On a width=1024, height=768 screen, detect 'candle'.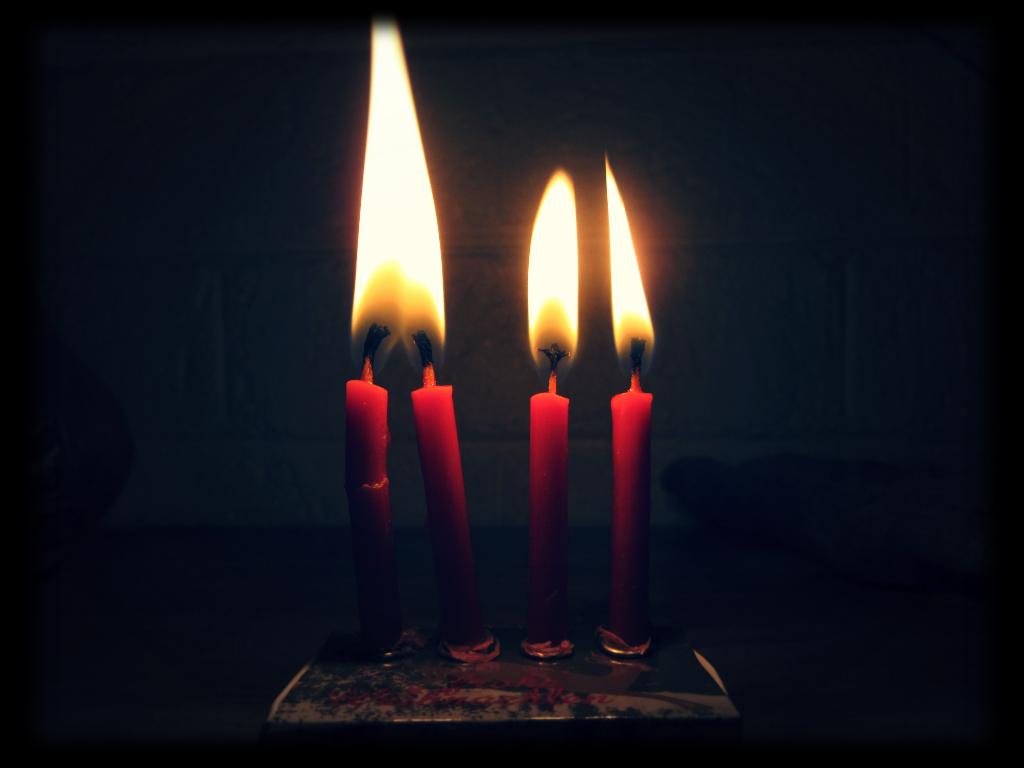
350, 16, 408, 663.
